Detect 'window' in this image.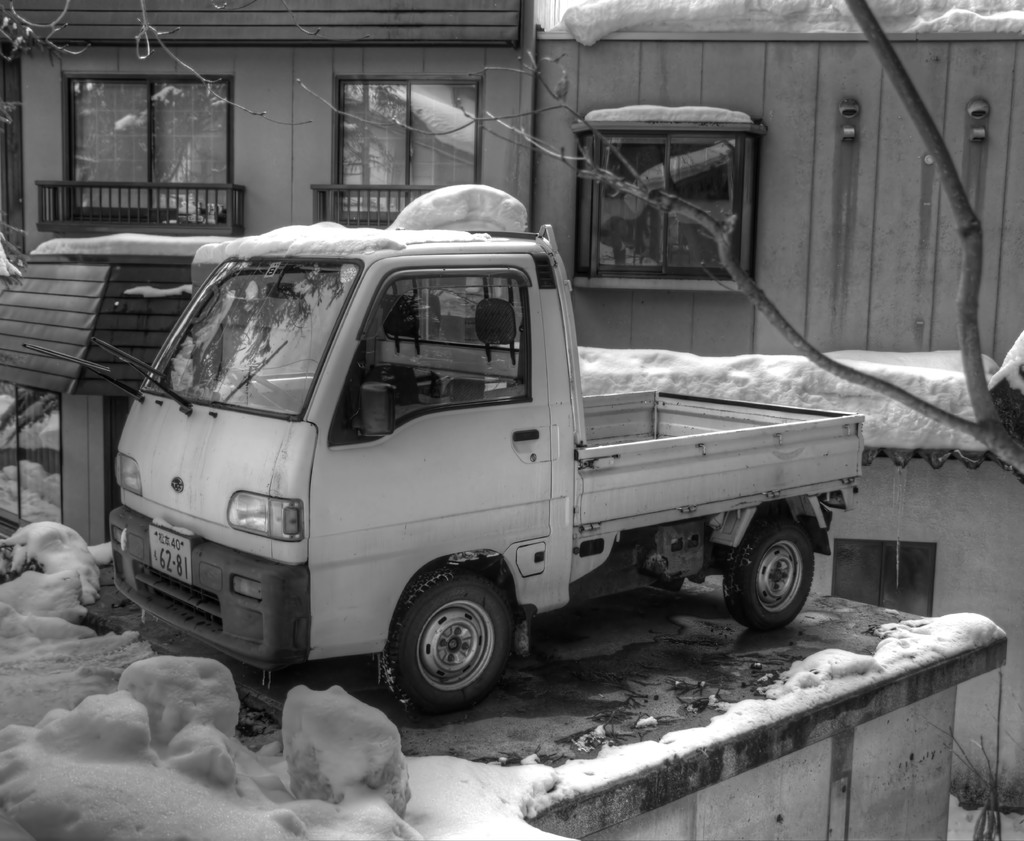
Detection: <bbox>0, 382, 67, 541</bbox>.
